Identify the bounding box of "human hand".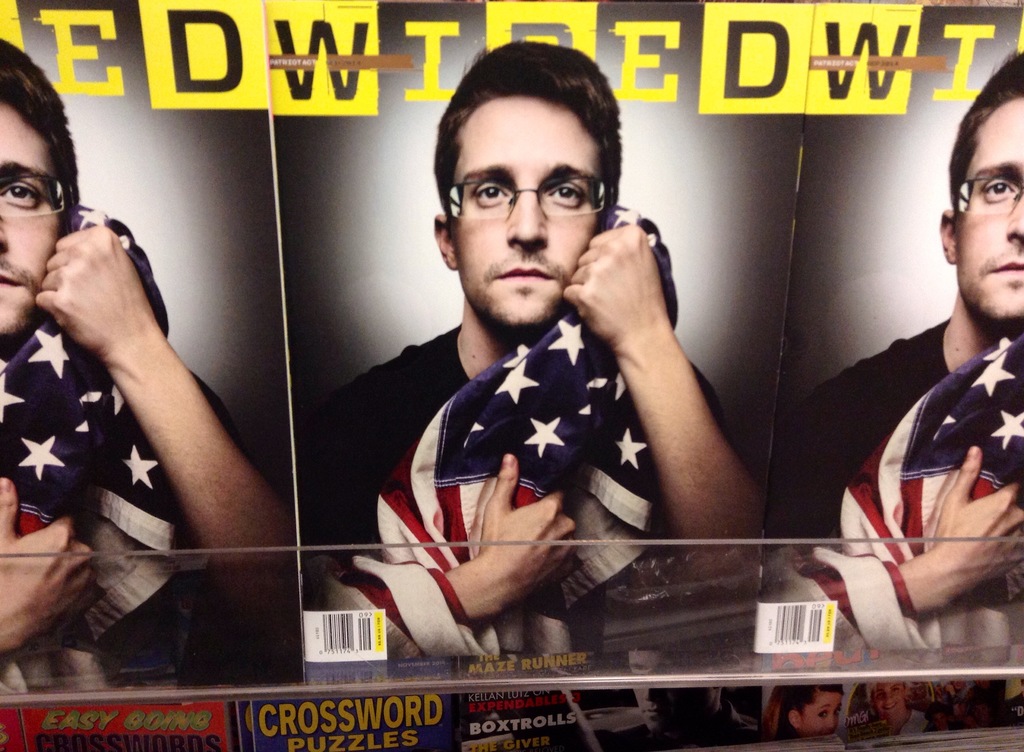
select_region(931, 444, 1023, 595).
